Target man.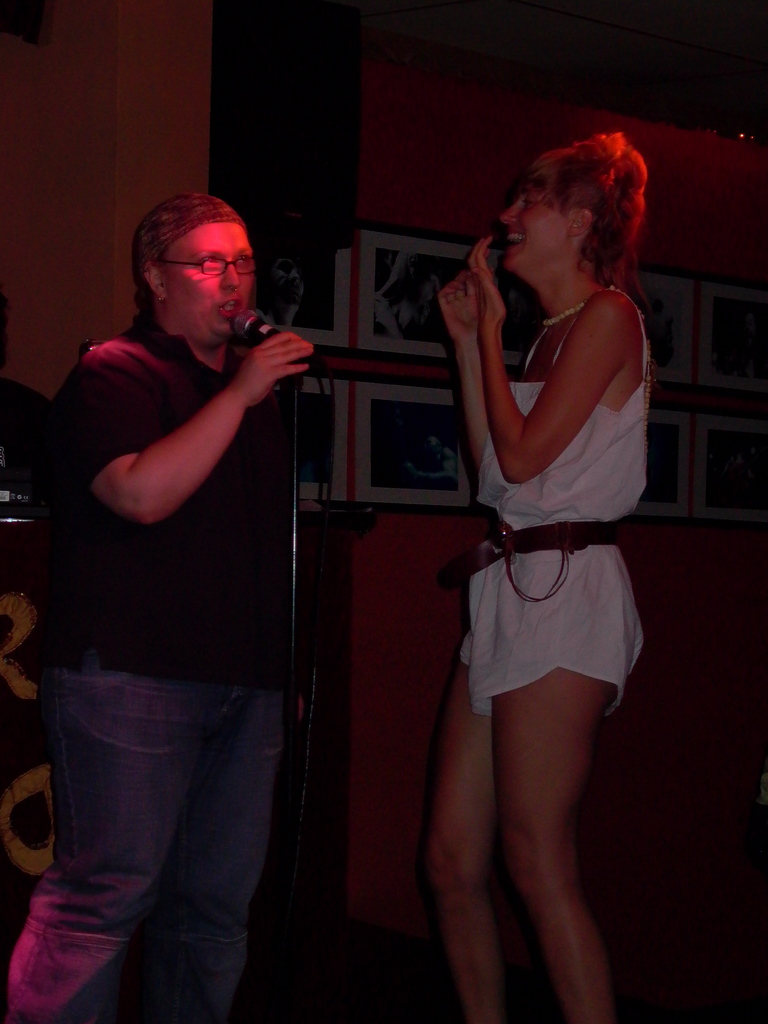
Target region: [left=0, top=191, right=321, bottom=1023].
